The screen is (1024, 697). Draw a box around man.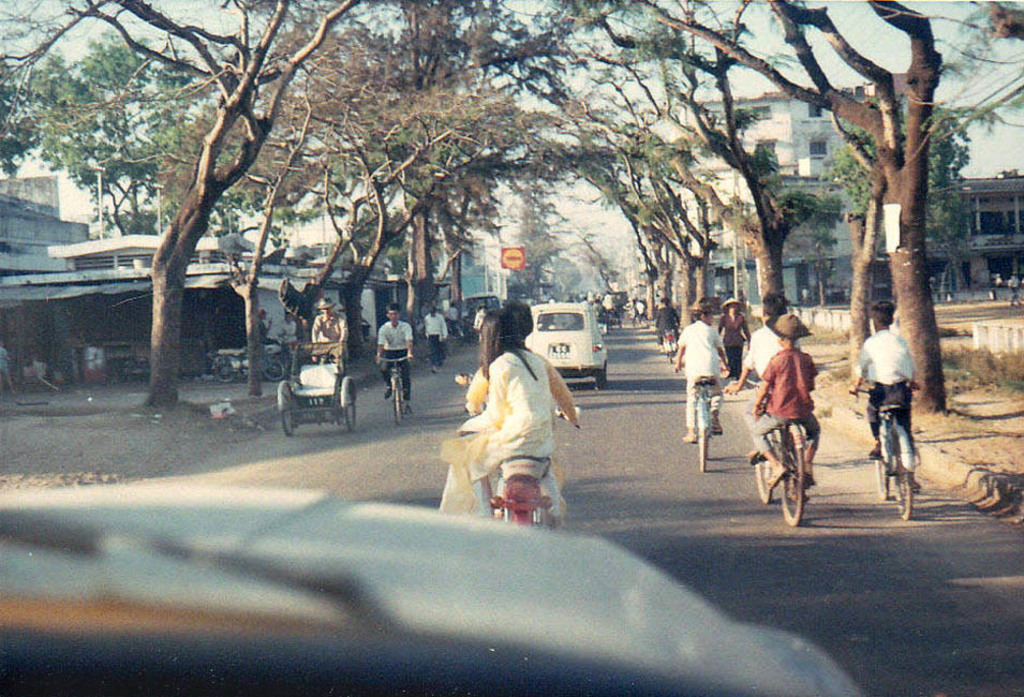
(left=846, top=301, right=926, bottom=496).
